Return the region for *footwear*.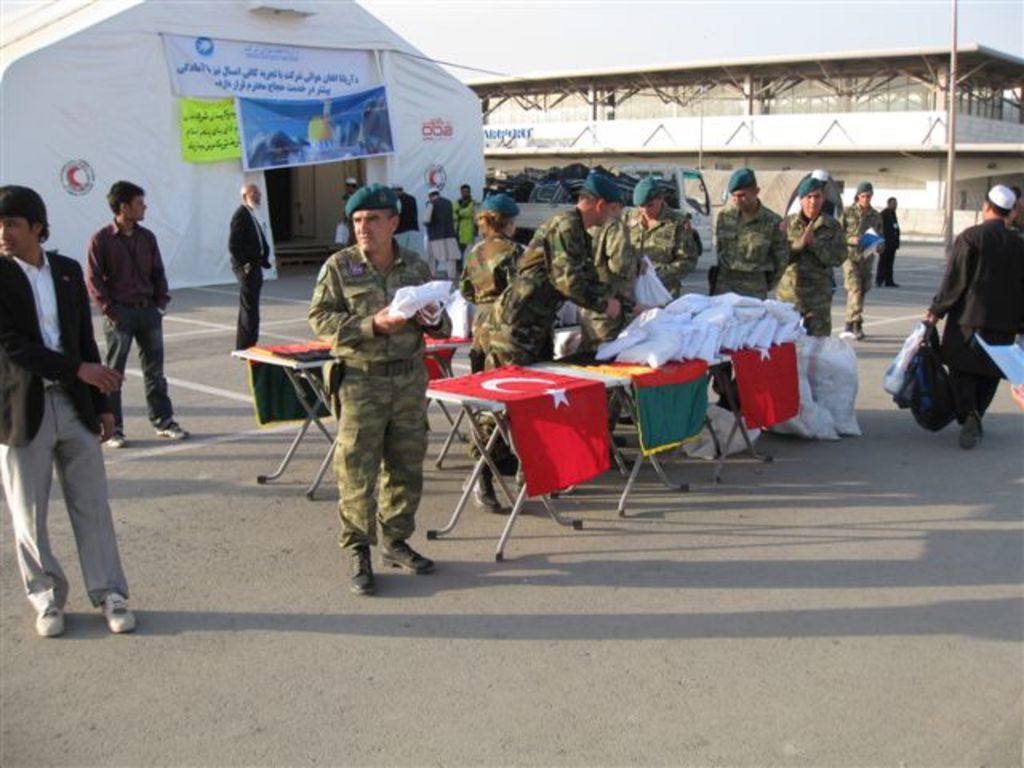
(99, 592, 139, 630).
